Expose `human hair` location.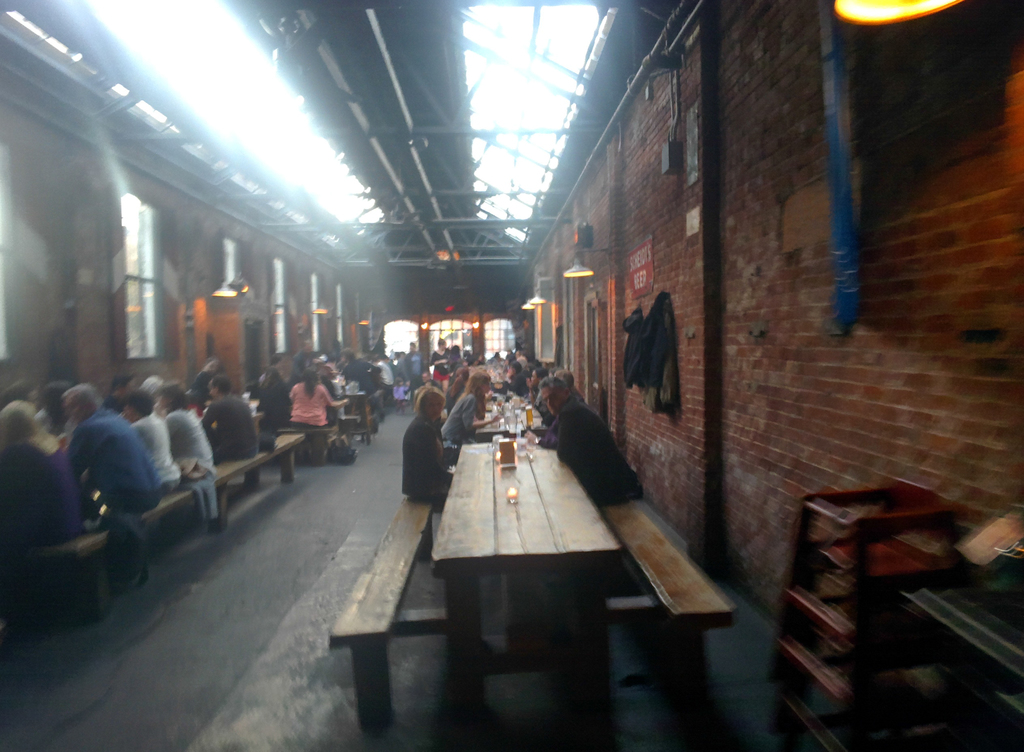
Exposed at select_region(159, 381, 186, 410).
